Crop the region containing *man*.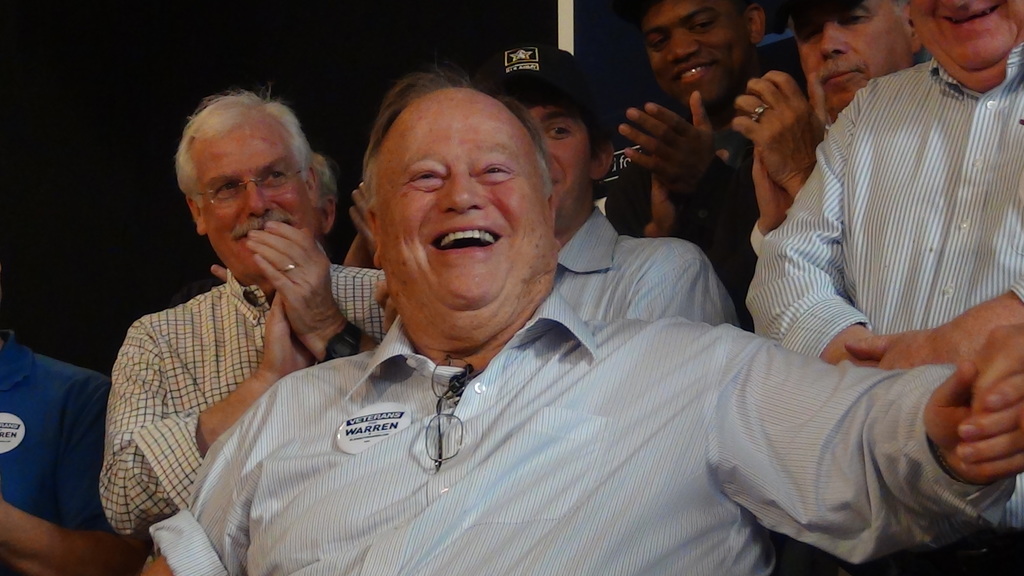
Crop region: [611,0,780,315].
